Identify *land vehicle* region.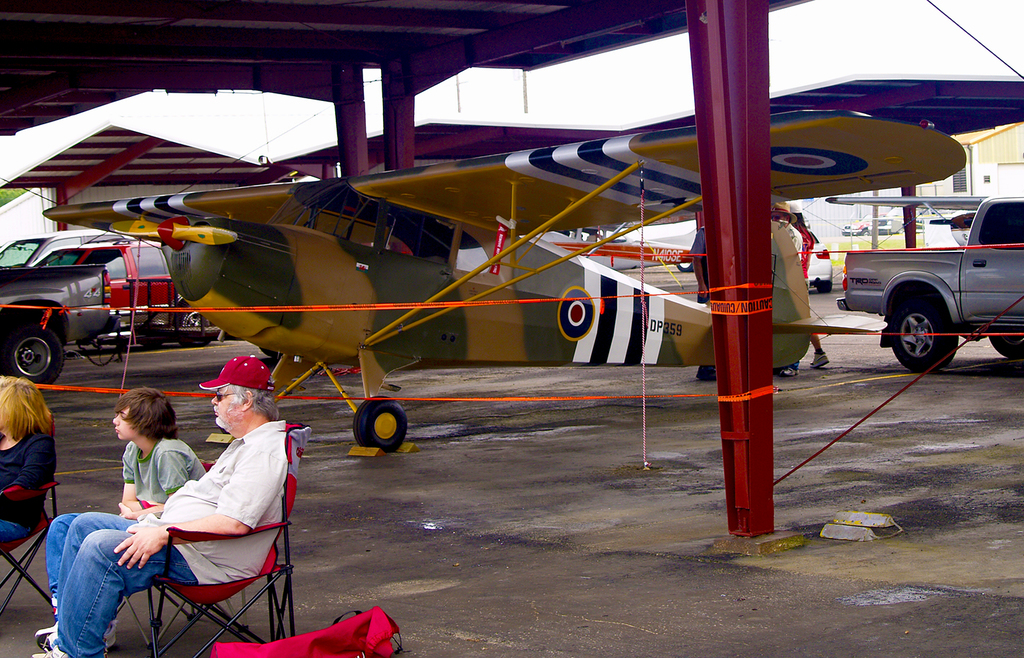
Region: (x1=808, y1=226, x2=836, y2=294).
